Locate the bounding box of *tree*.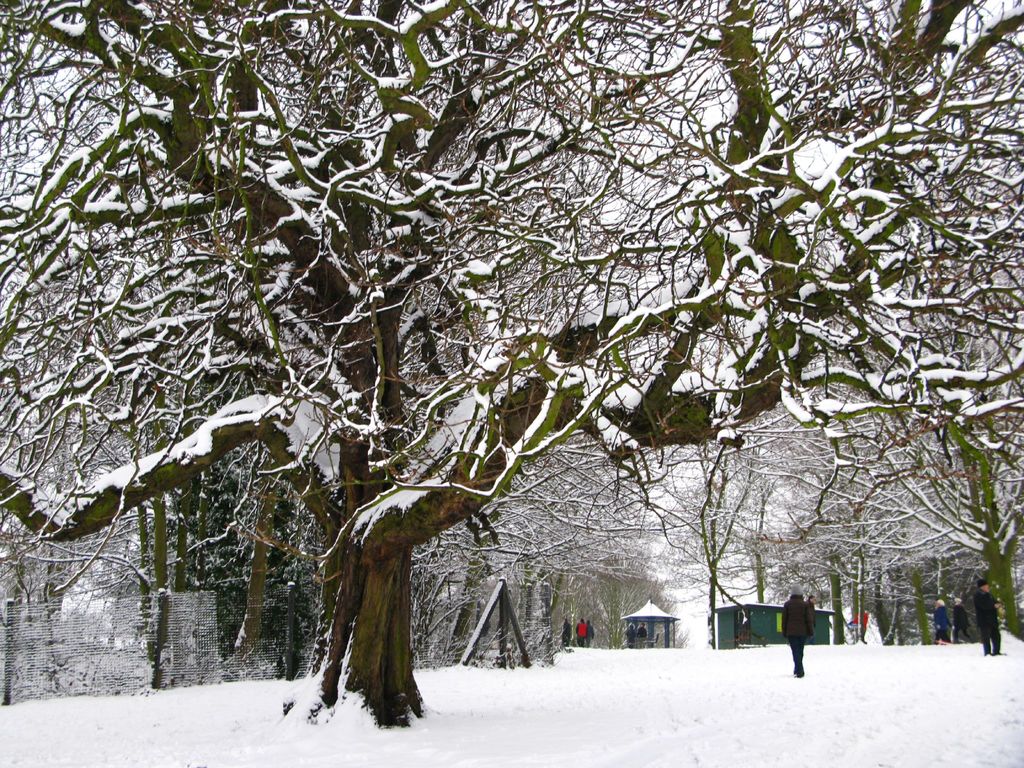
Bounding box: (left=565, top=490, right=639, bottom=643).
